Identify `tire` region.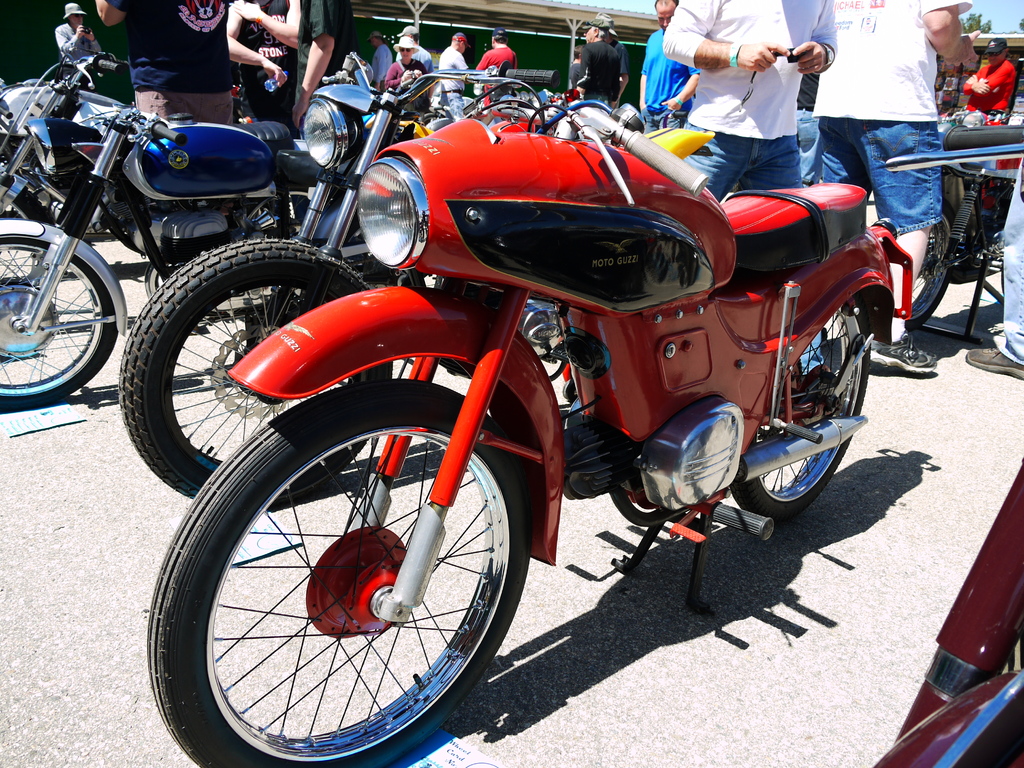
Region: [0, 236, 125, 408].
